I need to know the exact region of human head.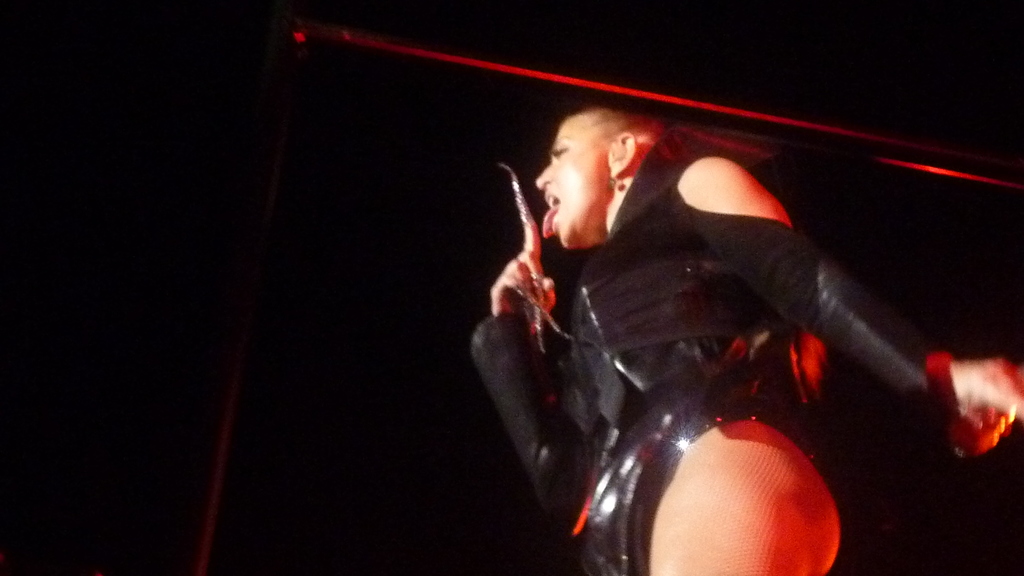
Region: 530:92:645:242.
